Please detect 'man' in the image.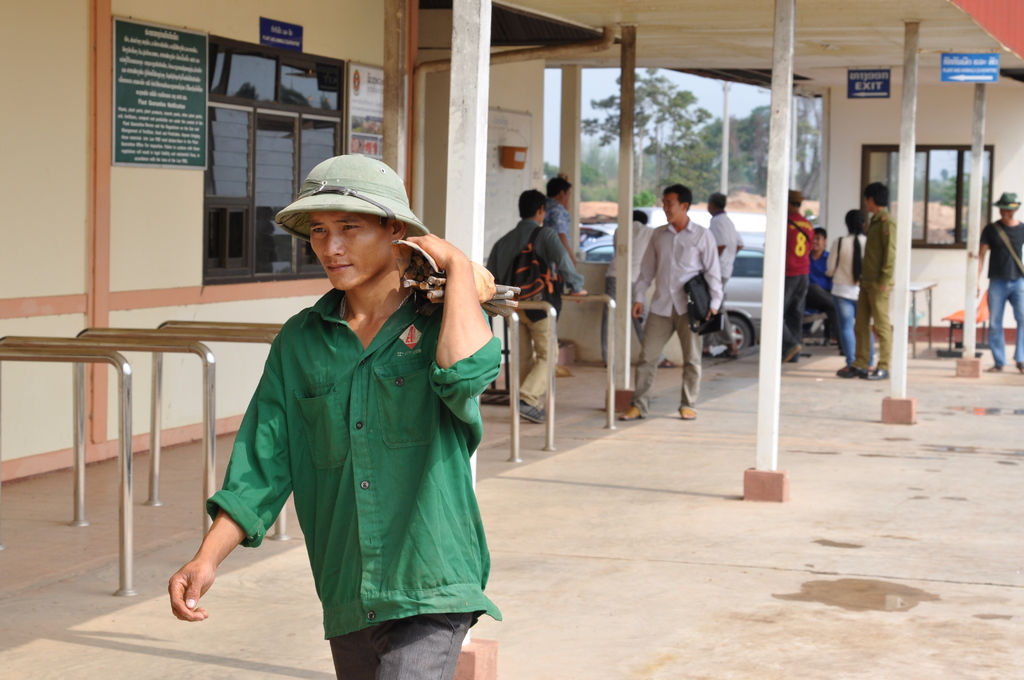
x1=489, y1=186, x2=588, y2=423.
